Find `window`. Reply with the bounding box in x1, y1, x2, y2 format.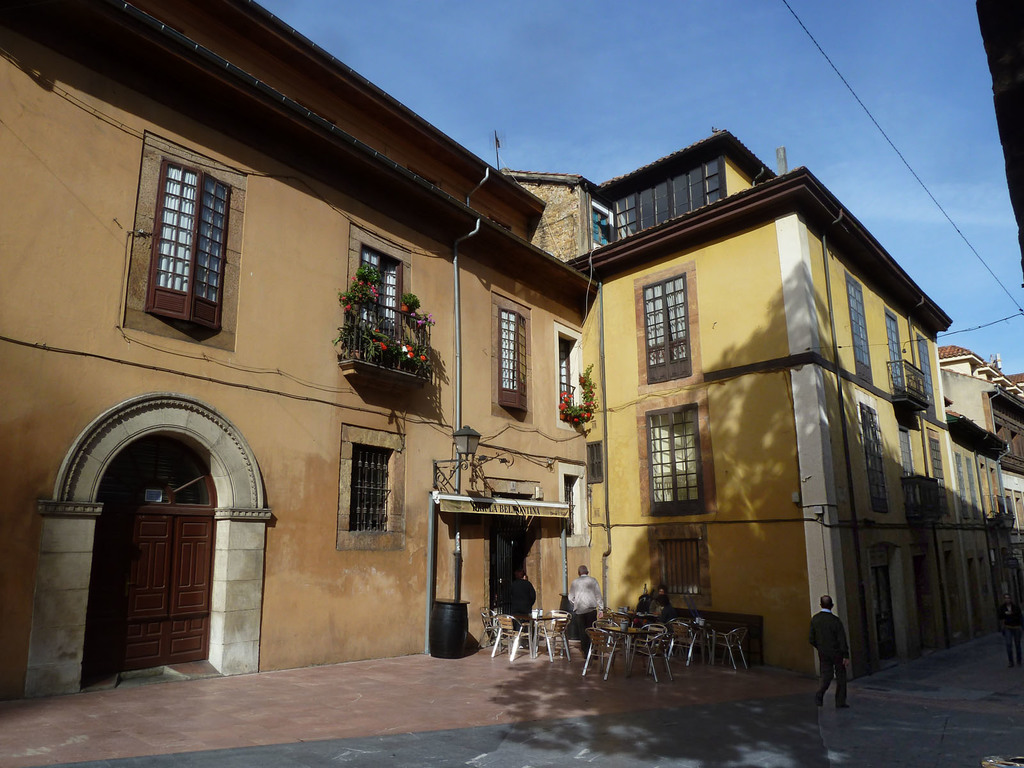
922, 333, 943, 404.
